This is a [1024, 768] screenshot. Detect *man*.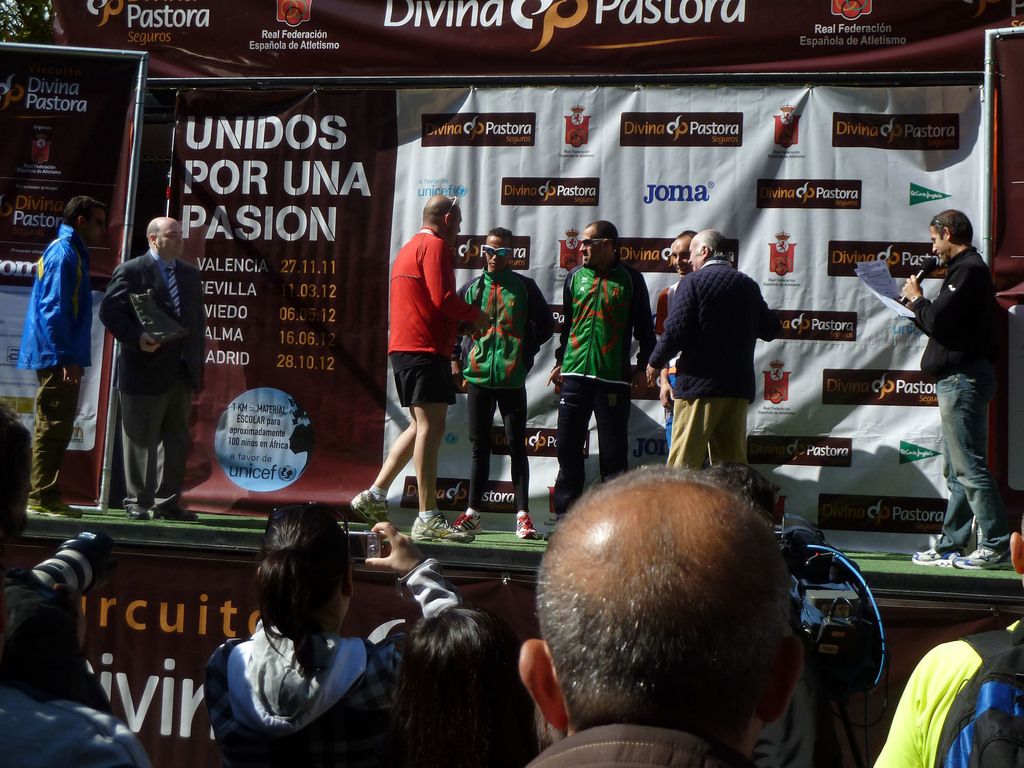
[left=351, top=193, right=492, bottom=544].
